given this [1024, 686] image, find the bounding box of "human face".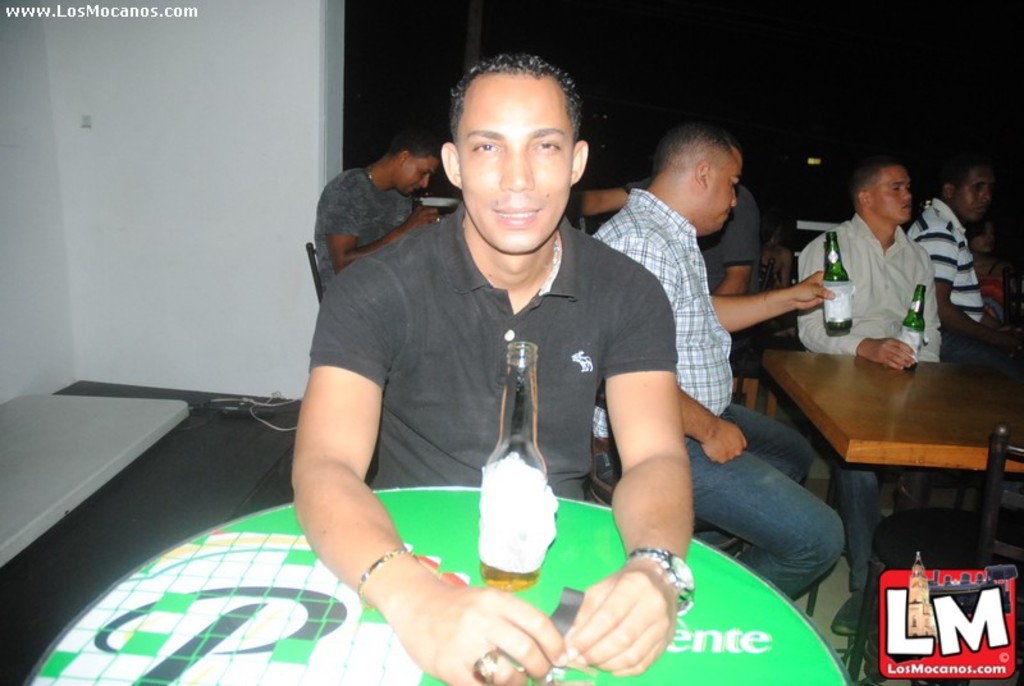
701, 147, 737, 230.
